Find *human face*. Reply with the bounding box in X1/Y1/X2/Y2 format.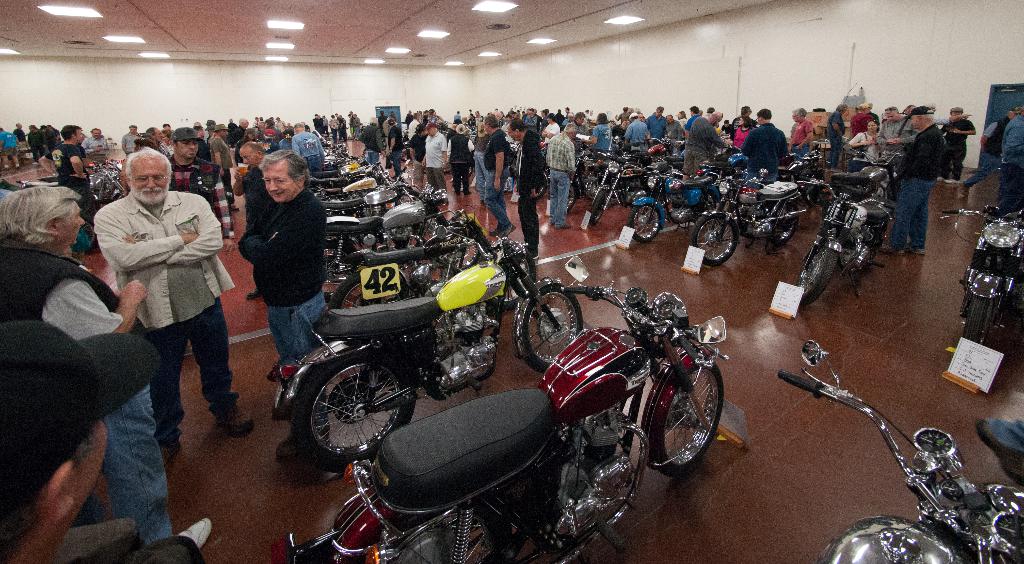
151/129/163/143.
